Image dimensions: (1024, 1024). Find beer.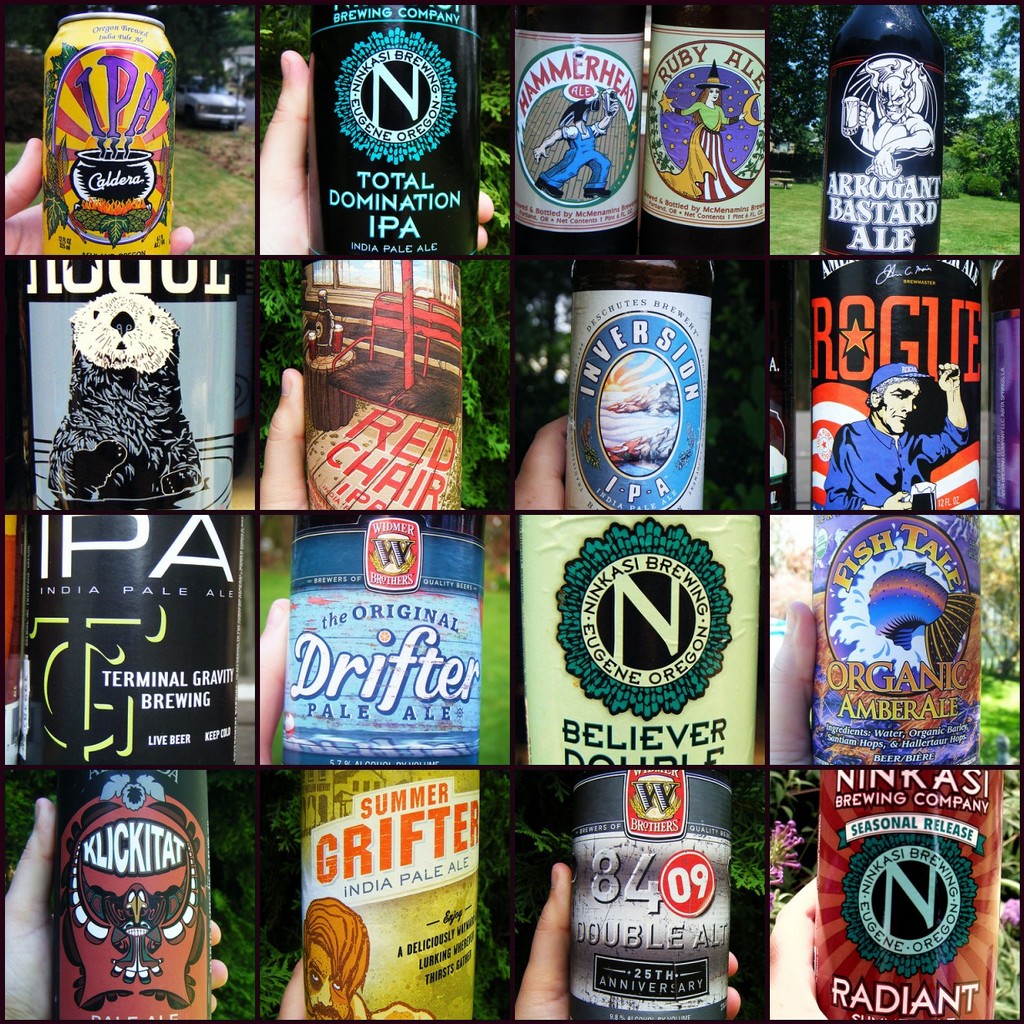
[522, 497, 763, 767].
